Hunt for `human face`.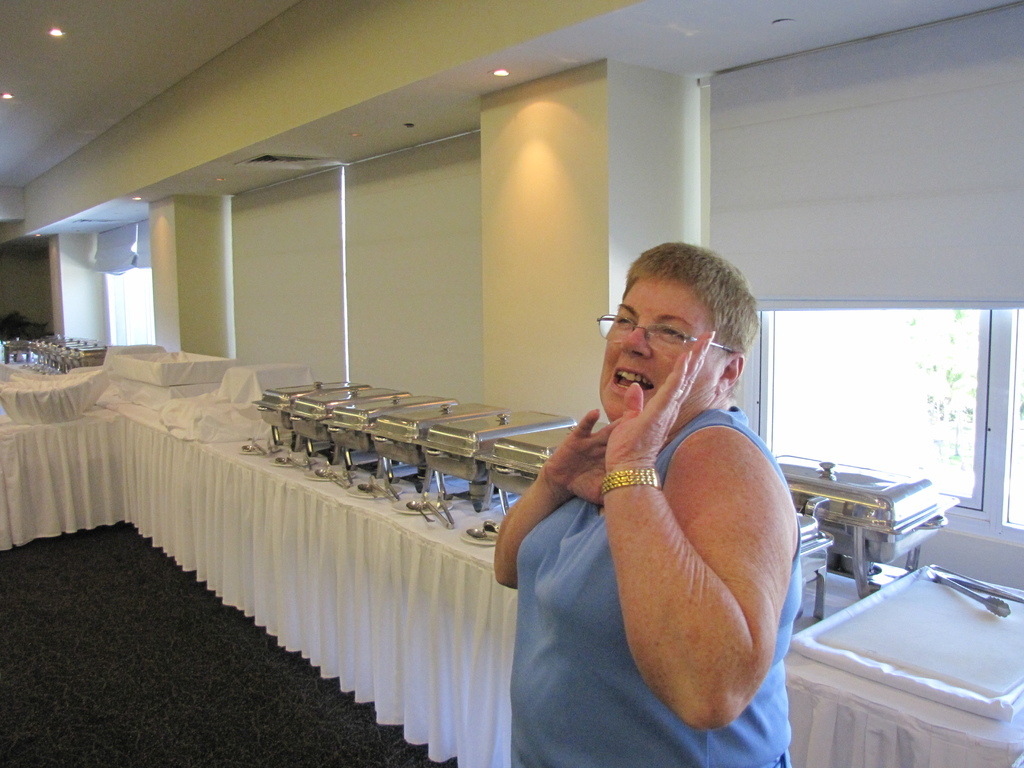
Hunted down at [595,275,723,422].
